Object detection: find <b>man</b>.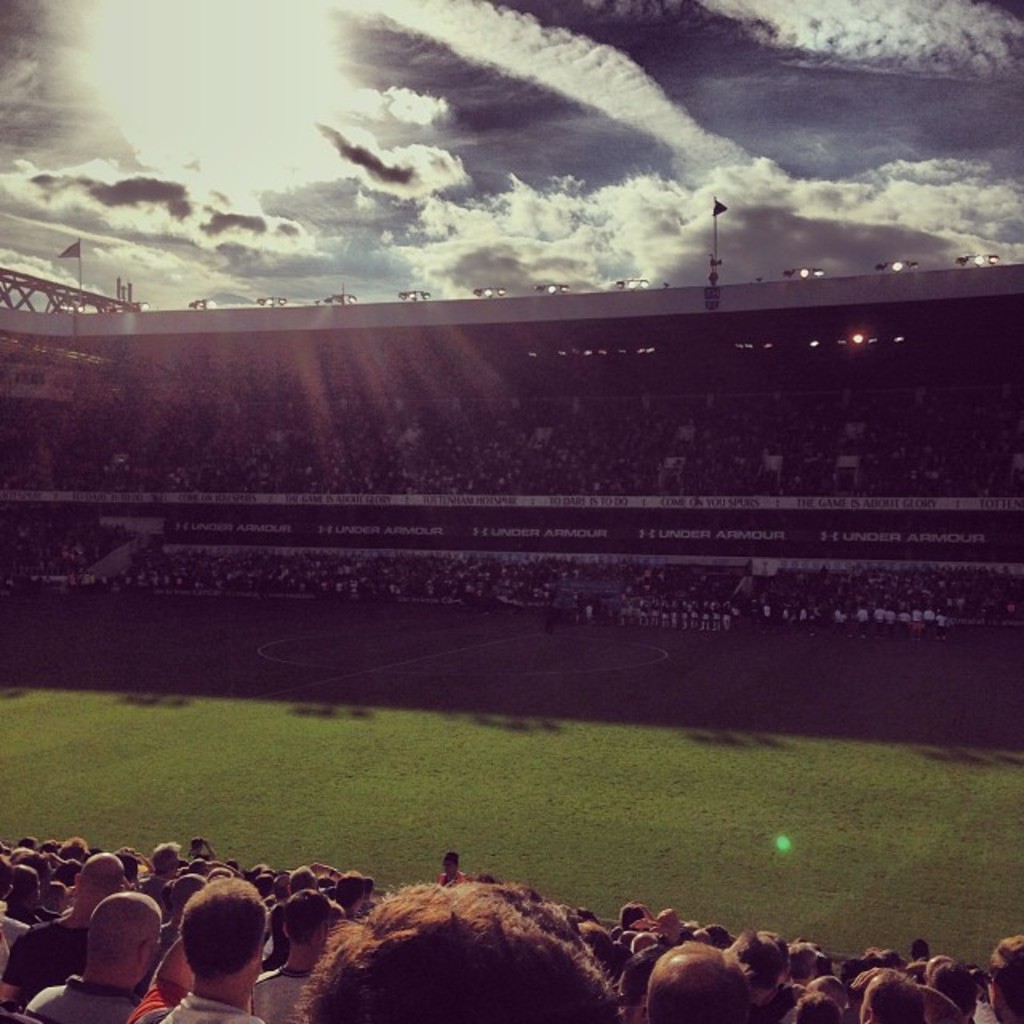
pyautogui.locateOnScreen(728, 936, 795, 1022).
